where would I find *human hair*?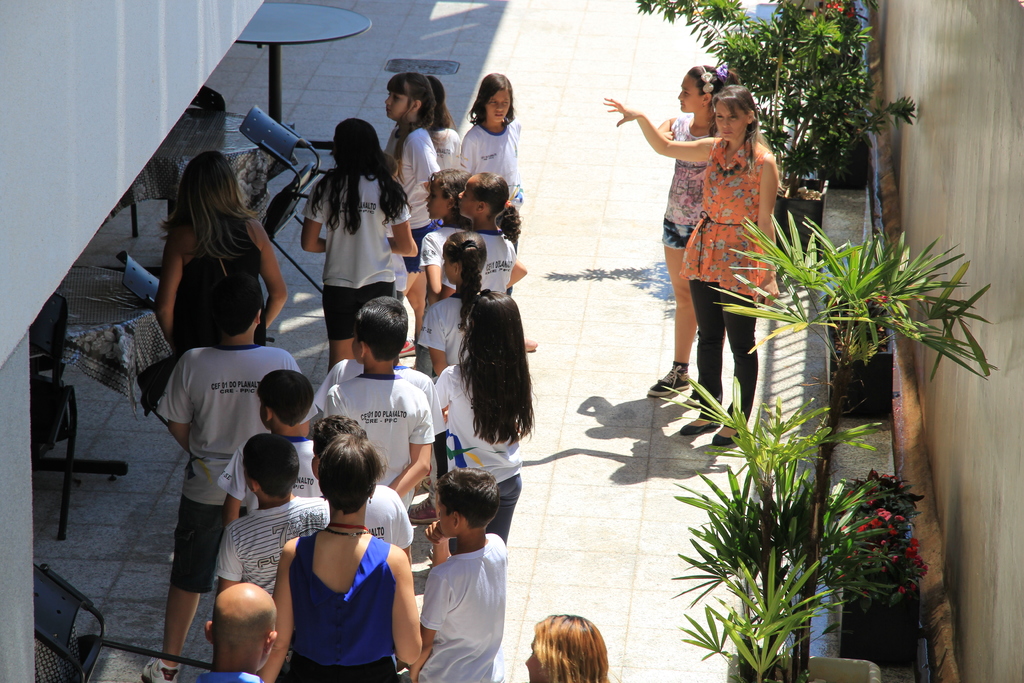
At box=[531, 617, 612, 682].
